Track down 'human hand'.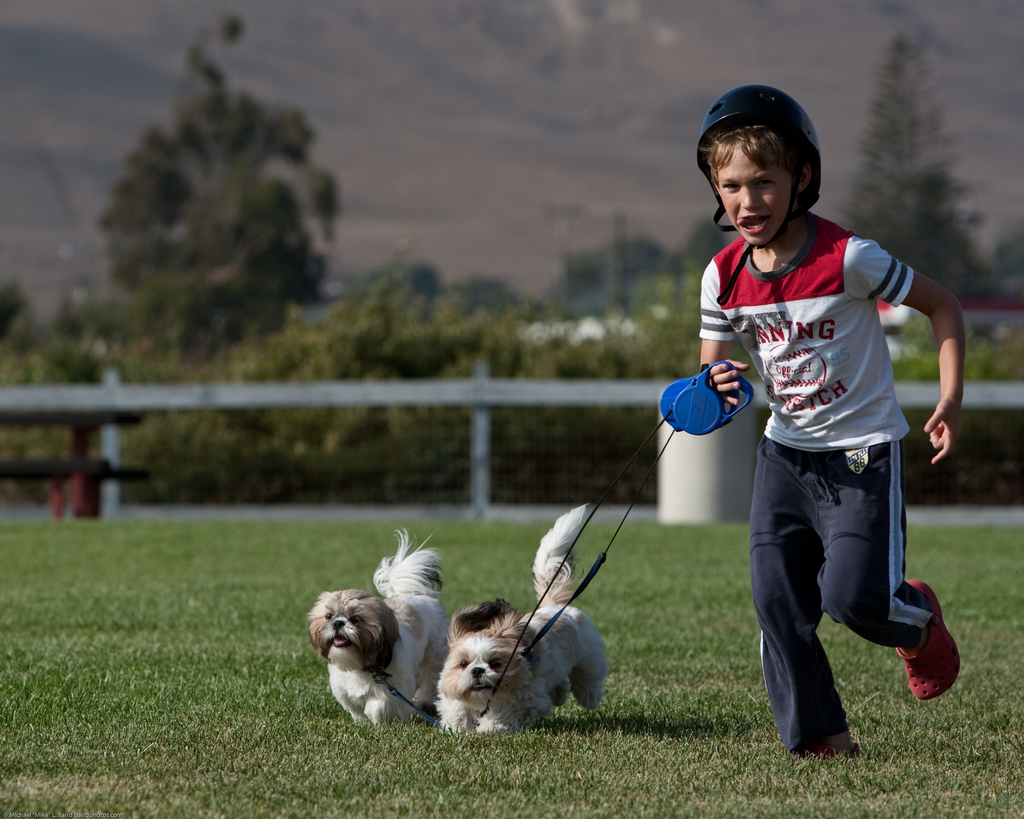
Tracked to left=708, top=358, right=751, bottom=407.
